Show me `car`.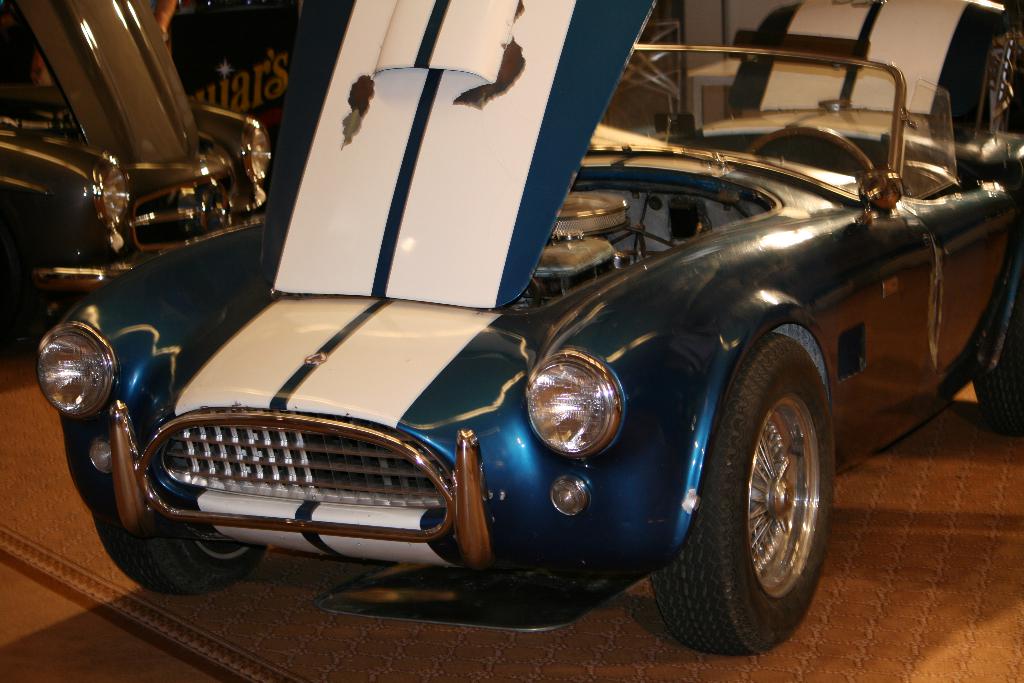
`car` is here: region(0, 0, 284, 355).
